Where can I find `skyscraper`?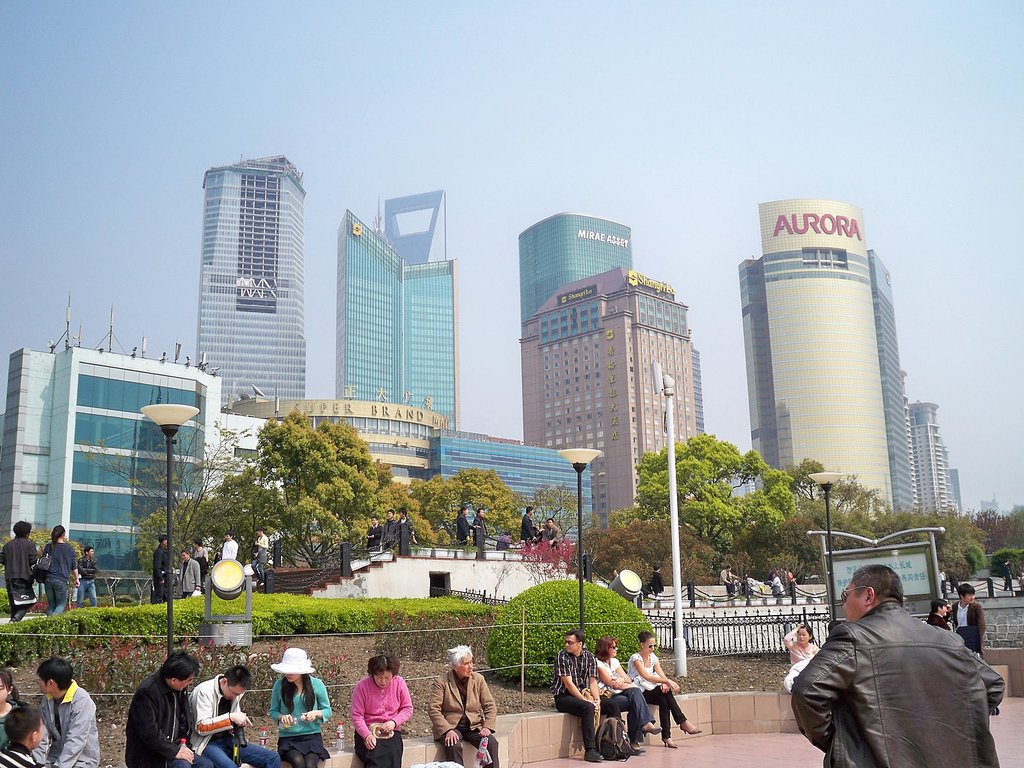
You can find it at bbox=(740, 198, 913, 523).
